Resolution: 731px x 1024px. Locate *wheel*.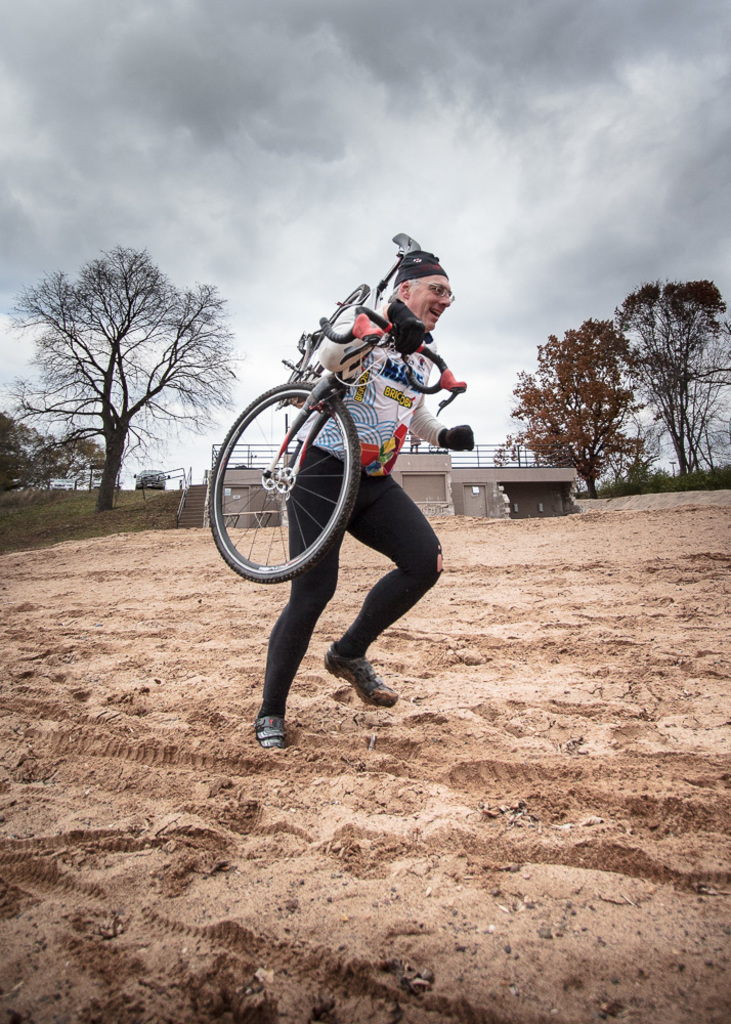
pyautogui.locateOnScreen(211, 381, 360, 582).
